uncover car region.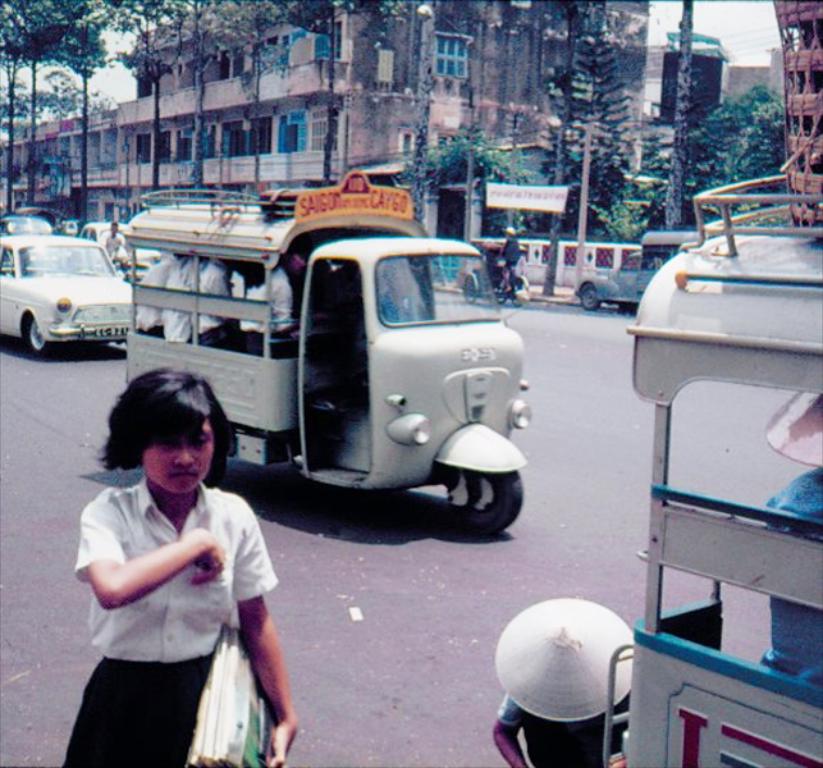
Uncovered: 0/215/54/244.
